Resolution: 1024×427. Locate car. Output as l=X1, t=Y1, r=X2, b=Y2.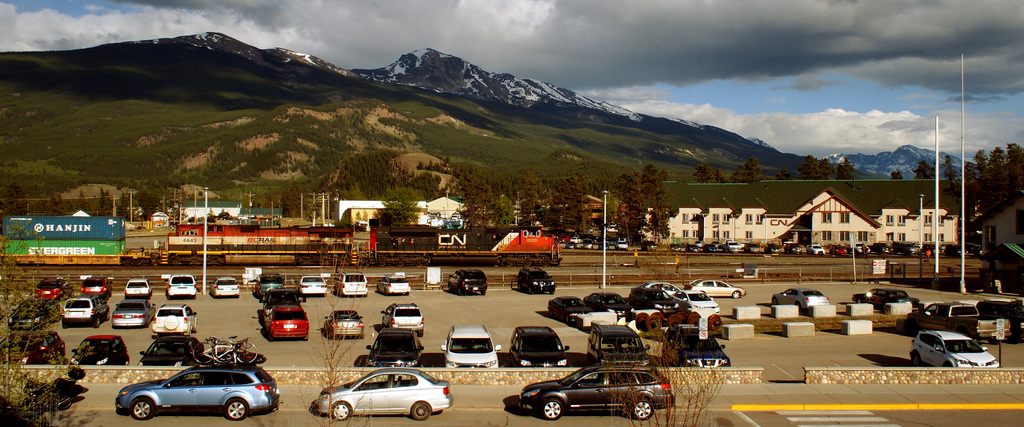
l=252, t=271, r=282, b=296.
